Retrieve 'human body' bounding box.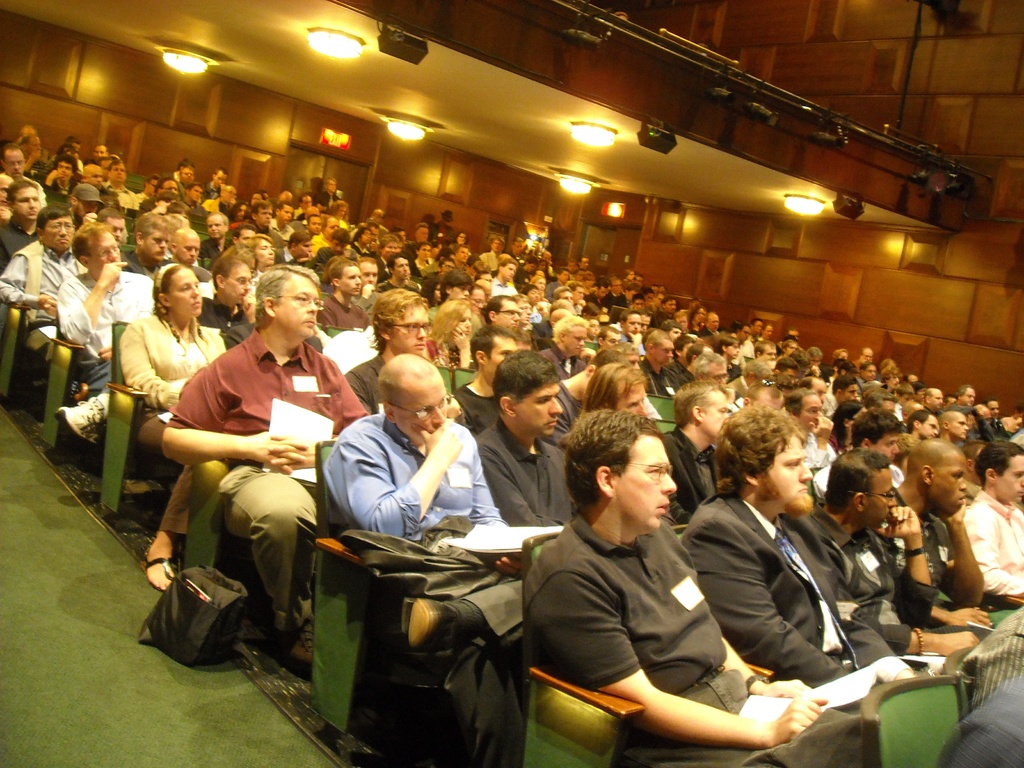
Bounding box: crop(634, 271, 646, 285).
